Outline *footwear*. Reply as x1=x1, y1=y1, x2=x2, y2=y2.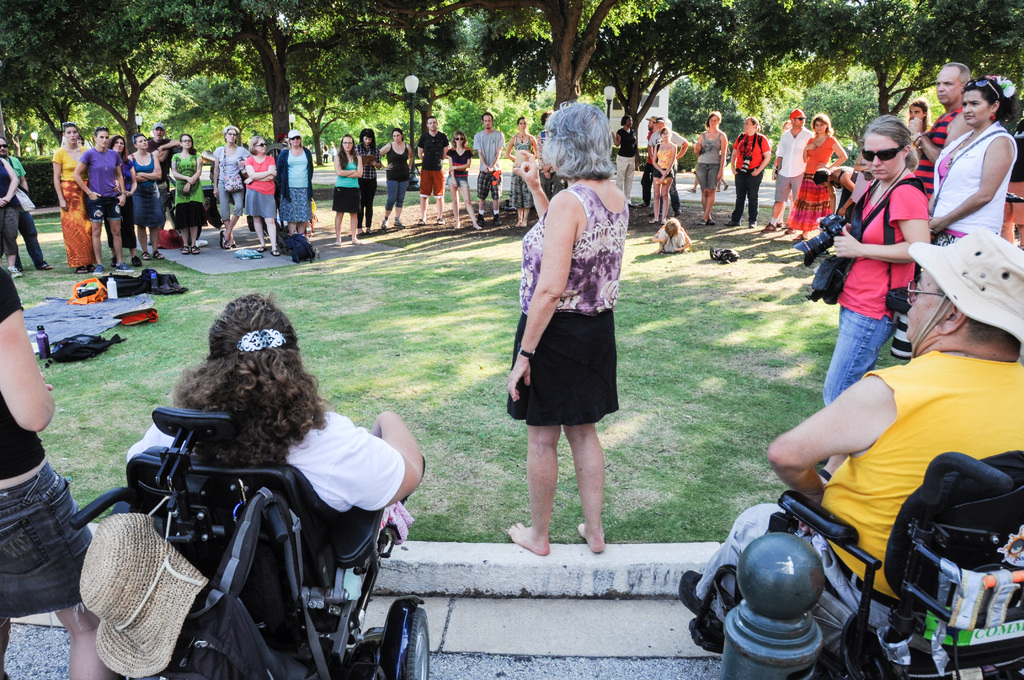
x1=394, y1=218, x2=406, y2=229.
